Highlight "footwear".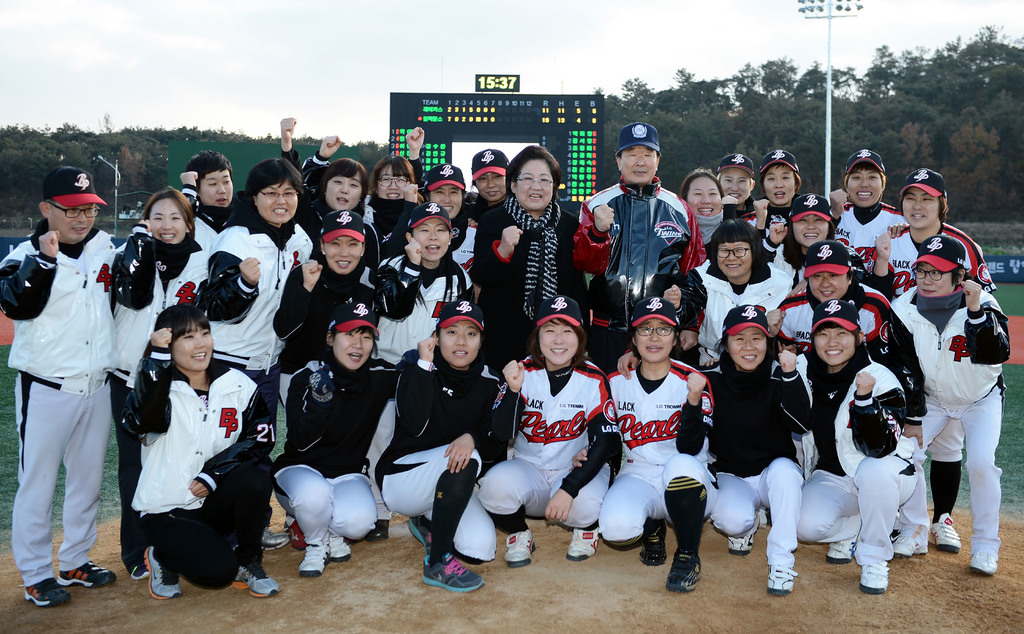
Highlighted region: Rect(854, 555, 886, 595).
